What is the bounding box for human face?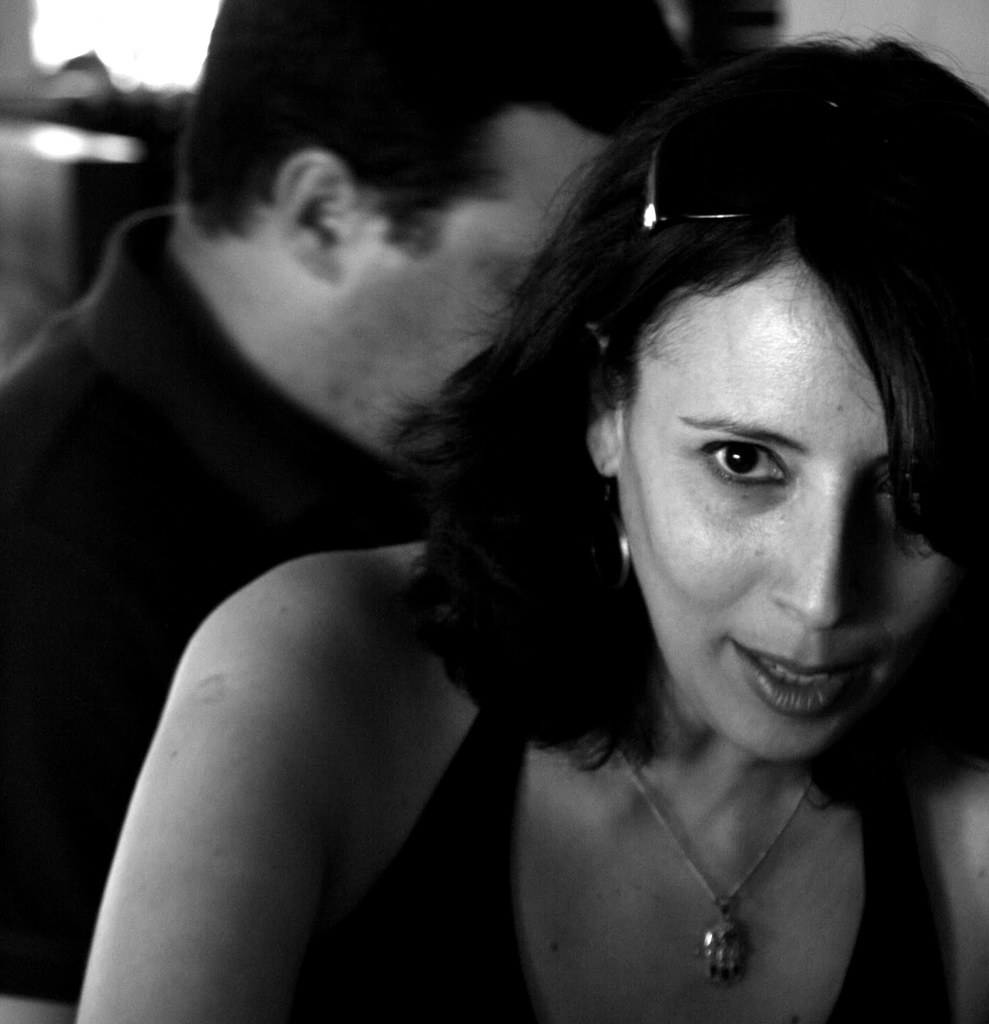
x1=338, y1=108, x2=613, y2=442.
